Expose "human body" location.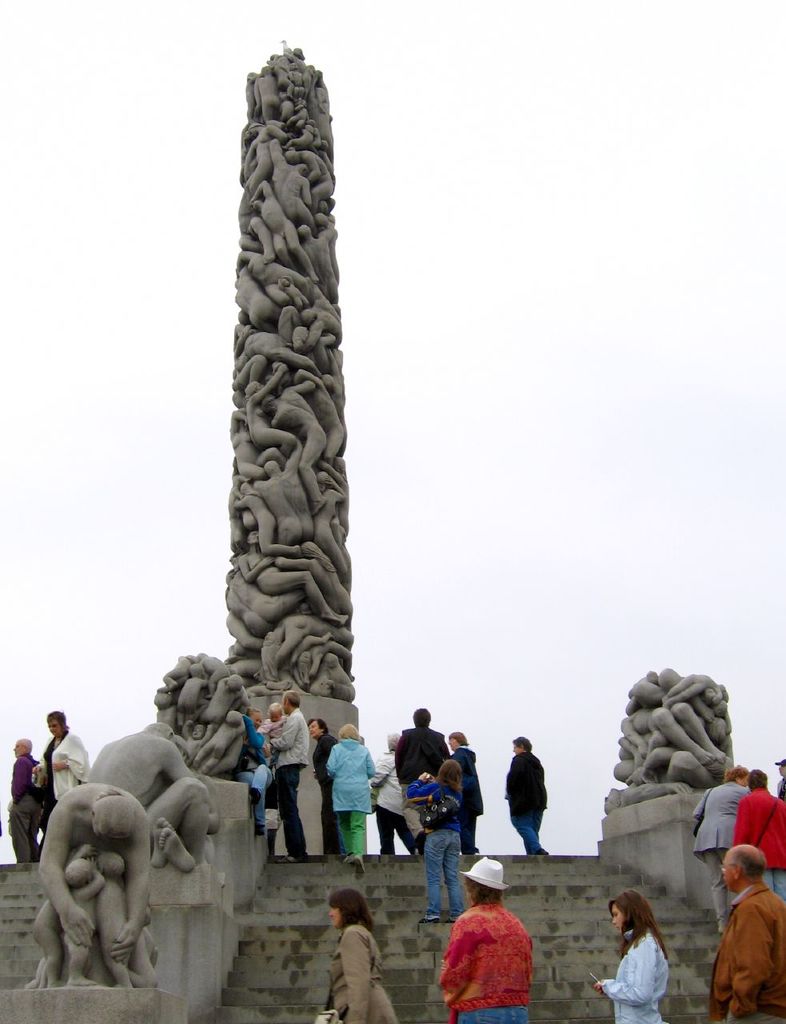
Exposed at locate(90, 724, 209, 870).
